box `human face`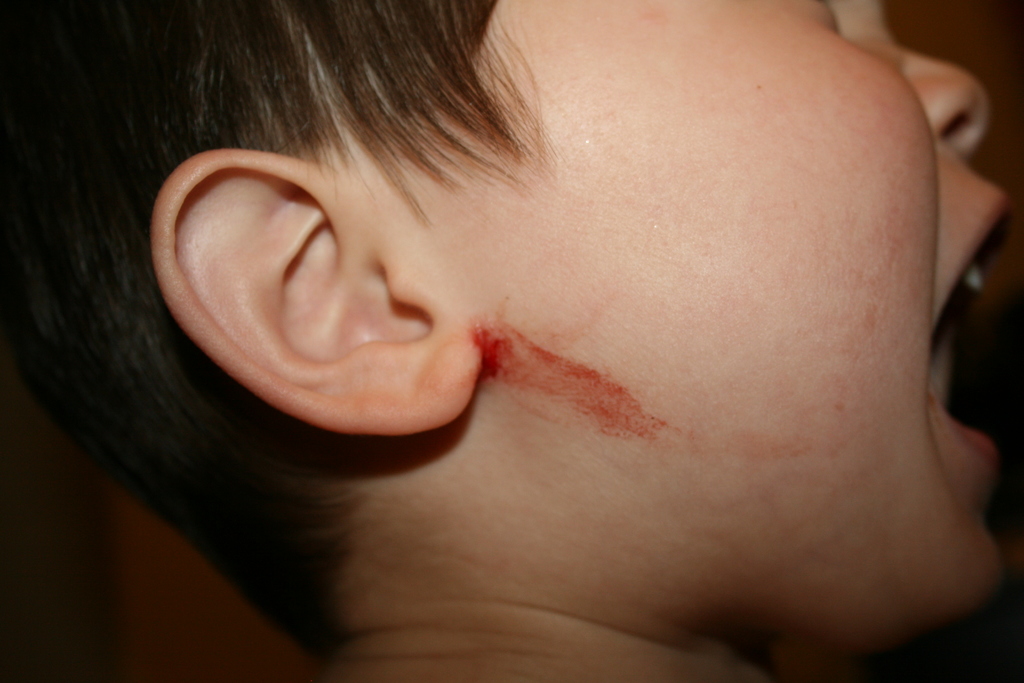
left=345, top=0, right=1014, bottom=624
